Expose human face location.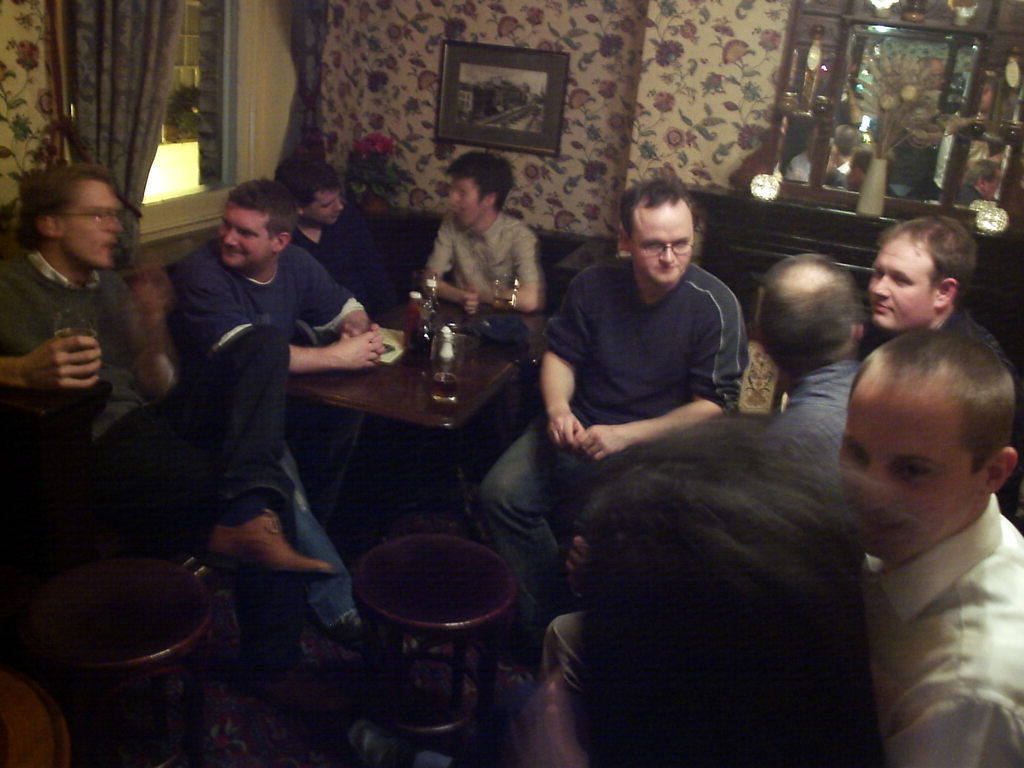
Exposed at 305:184:340:232.
